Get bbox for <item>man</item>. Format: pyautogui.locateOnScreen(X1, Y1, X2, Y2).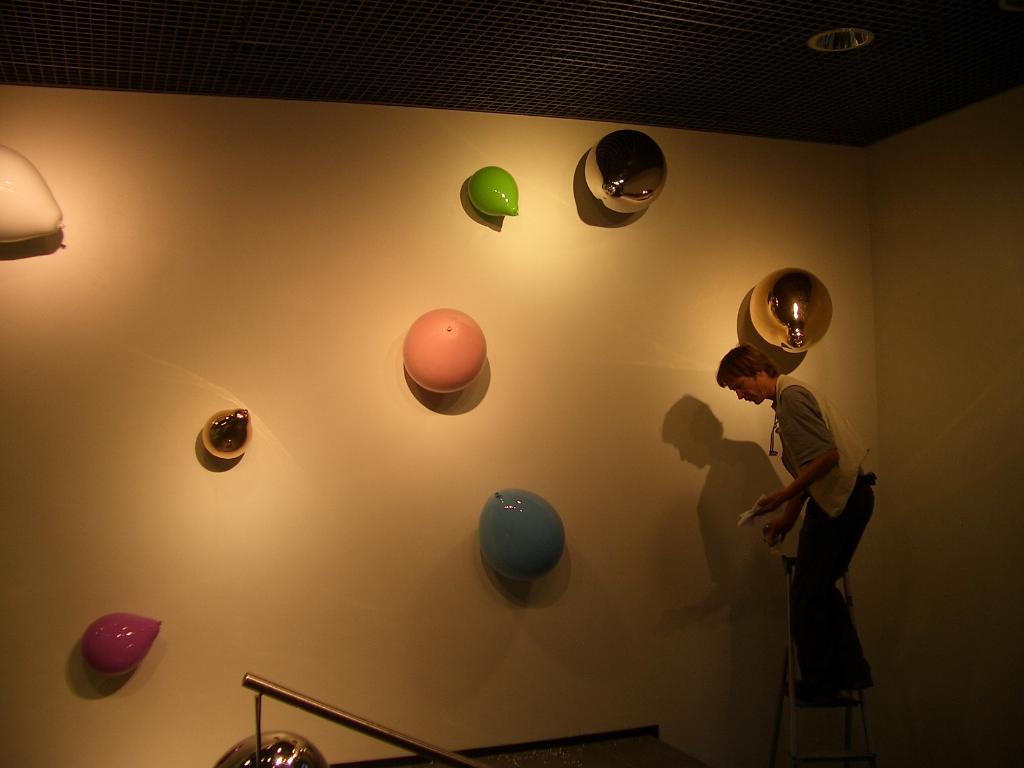
pyautogui.locateOnScreen(721, 314, 894, 748).
